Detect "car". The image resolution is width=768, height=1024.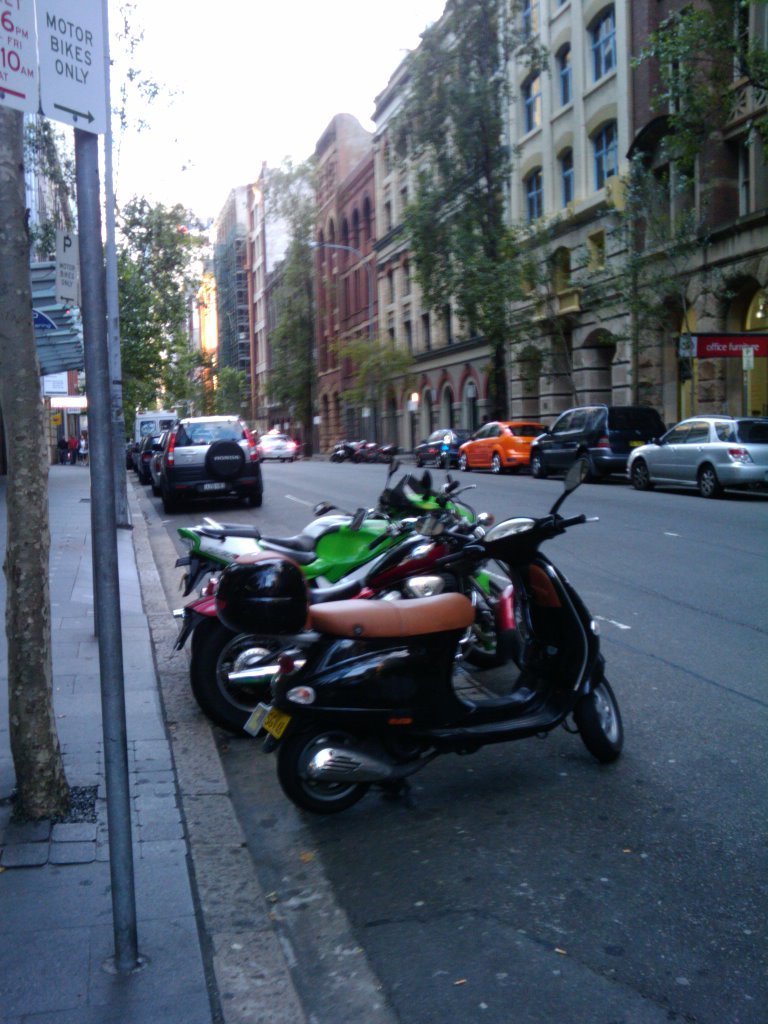
x1=459, y1=416, x2=546, y2=473.
